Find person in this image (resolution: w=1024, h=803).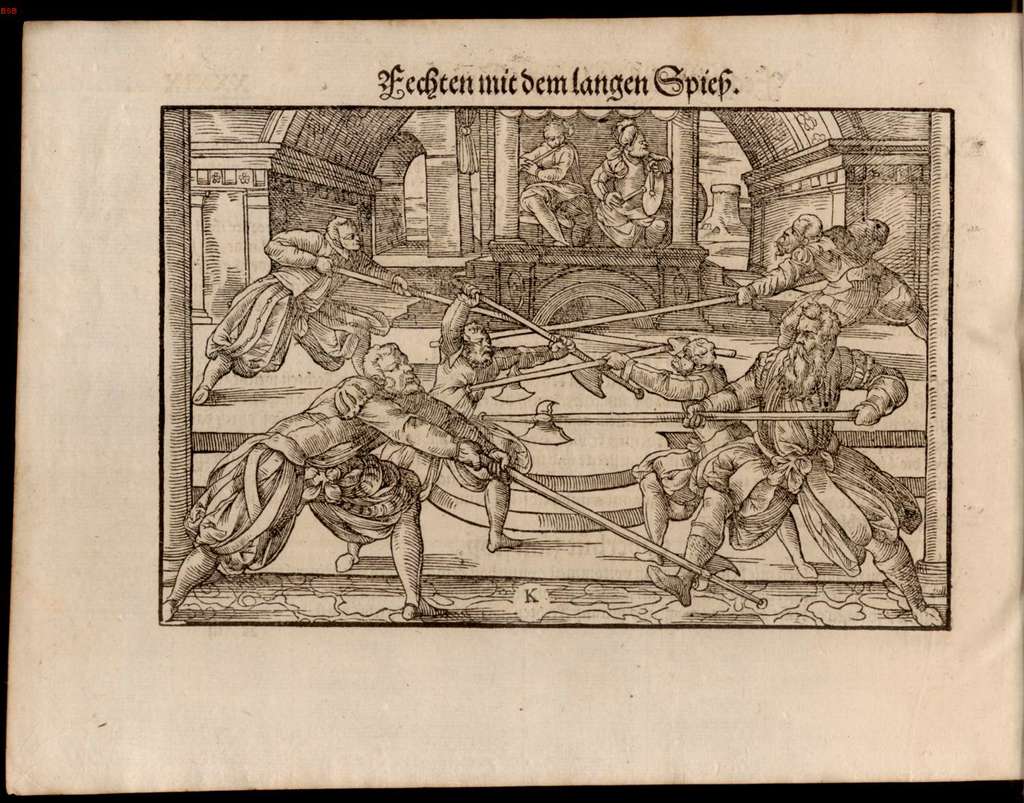
{"x1": 596, "y1": 113, "x2": 665, "y2": 250}.
